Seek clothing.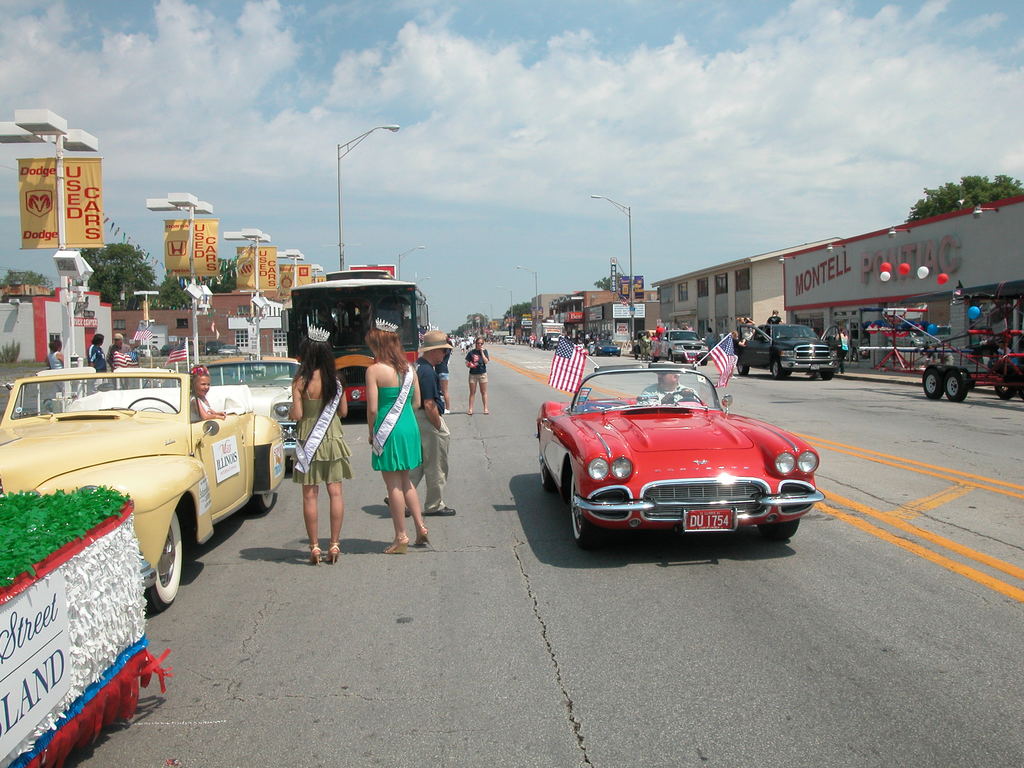
pyautogui.locateOnScreen(46, 349, 63, 369).
